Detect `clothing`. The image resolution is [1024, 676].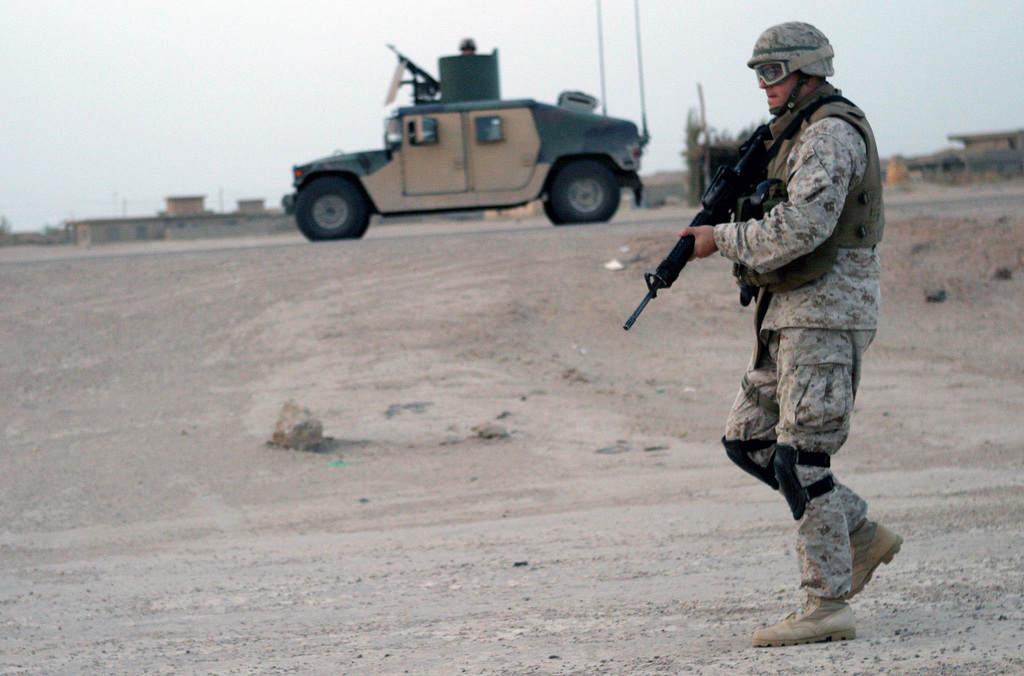
(left=713, top=83, right=894, bottom=594).
